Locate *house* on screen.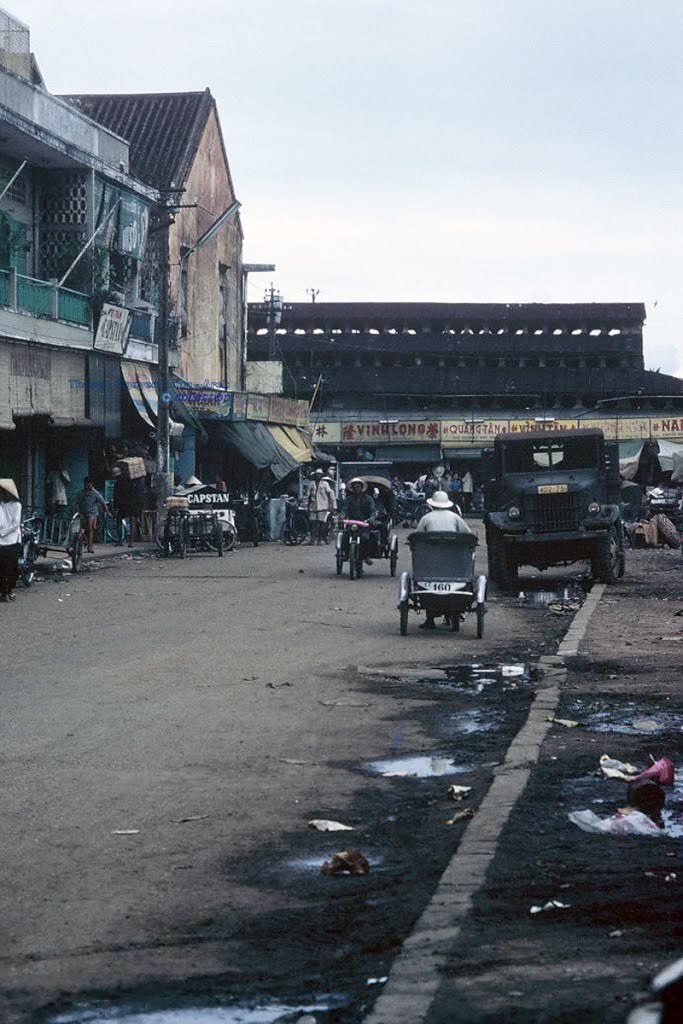
On screen at crop(0, 0, 178, 576).
